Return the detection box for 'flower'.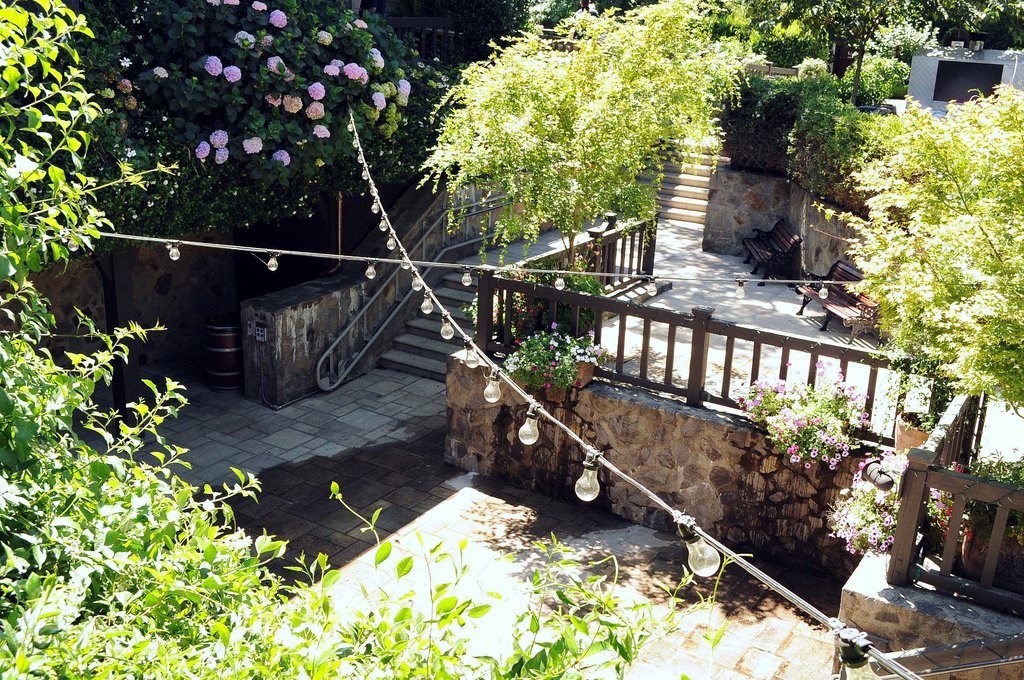
(268, 89, 282, 104).
